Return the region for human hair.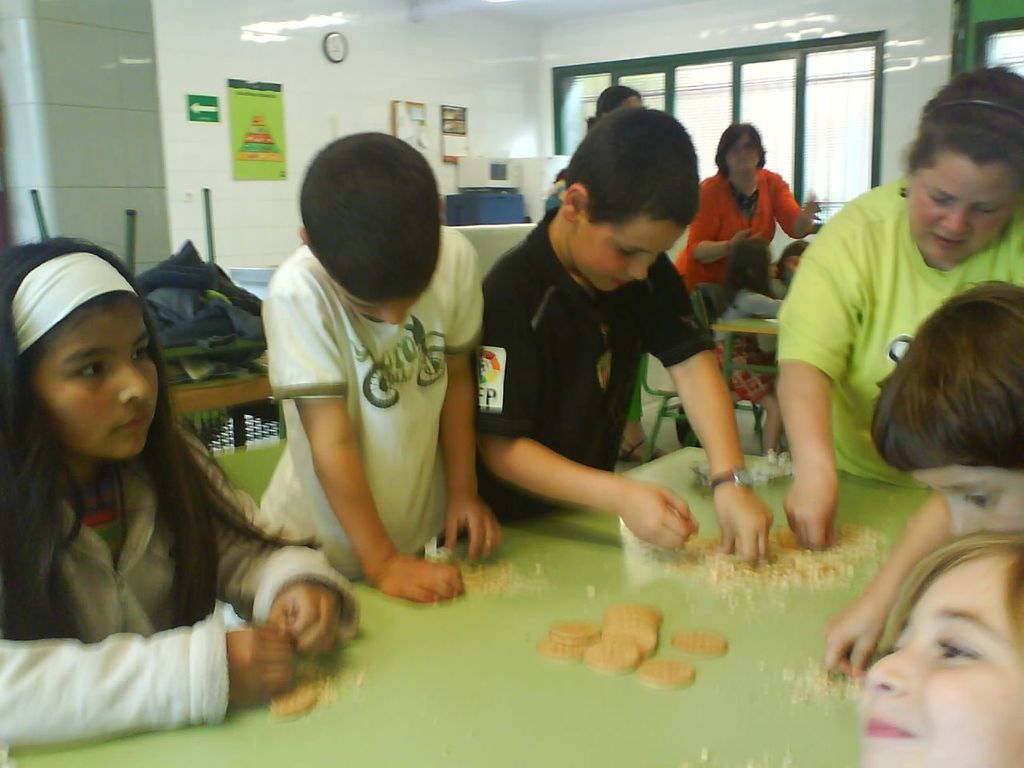
[305, 133, 450, 298].
